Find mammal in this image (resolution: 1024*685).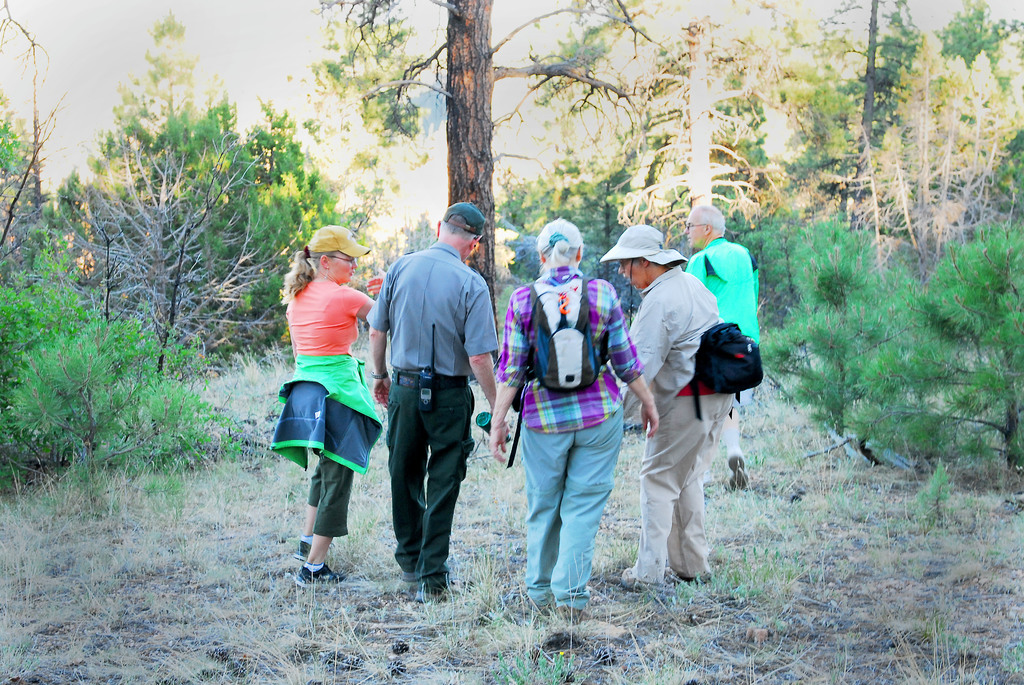
(614, 232, 746, 613).
